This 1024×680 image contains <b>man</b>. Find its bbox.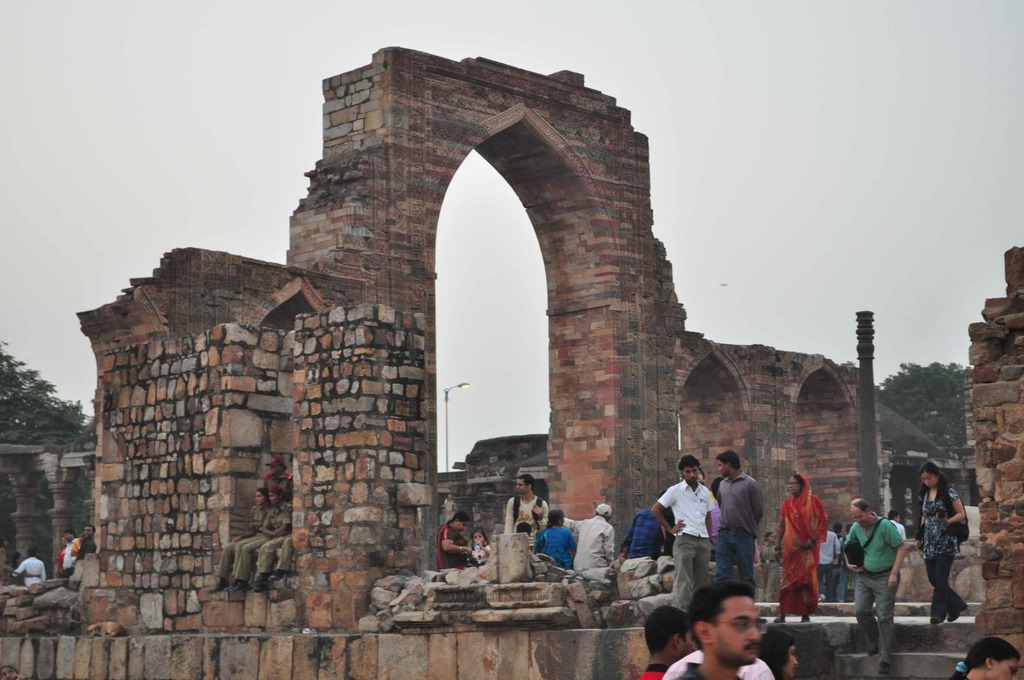
<bbox>657, 454, 714, 613</bbox>.
